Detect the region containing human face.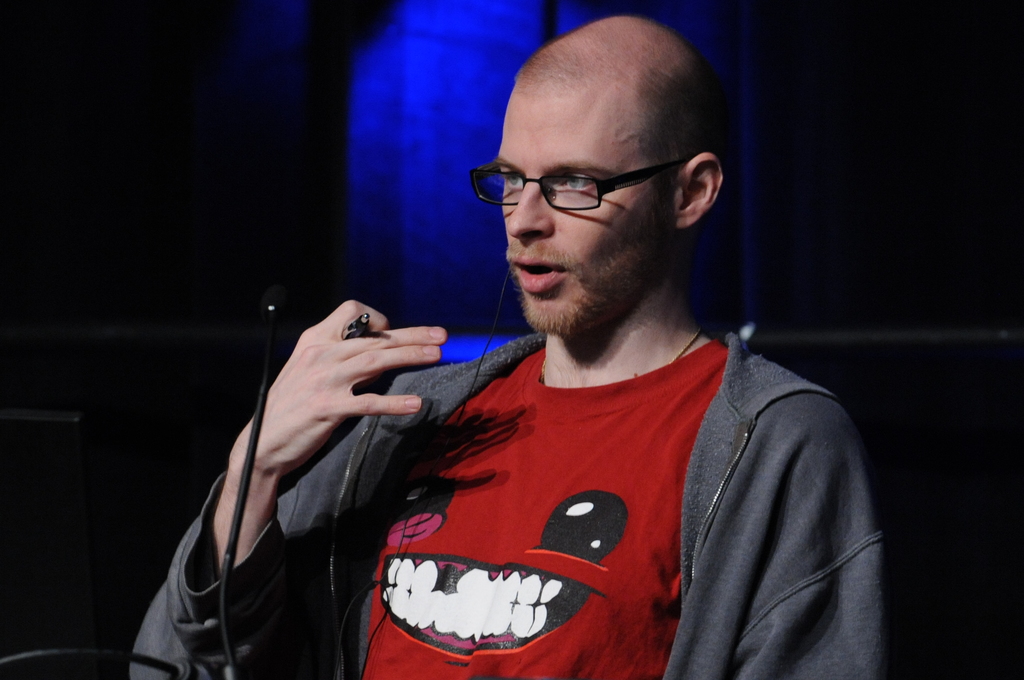
crop(494, 94, 669, 336).
